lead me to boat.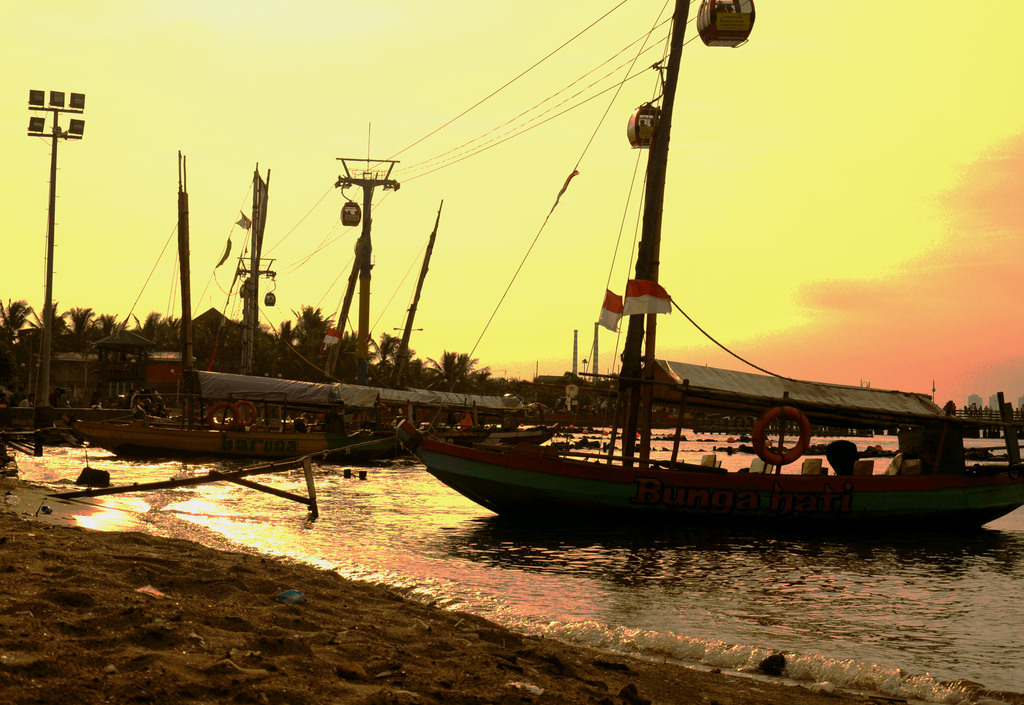
Lead to left=76, top=366, right=560, bottom=456.
